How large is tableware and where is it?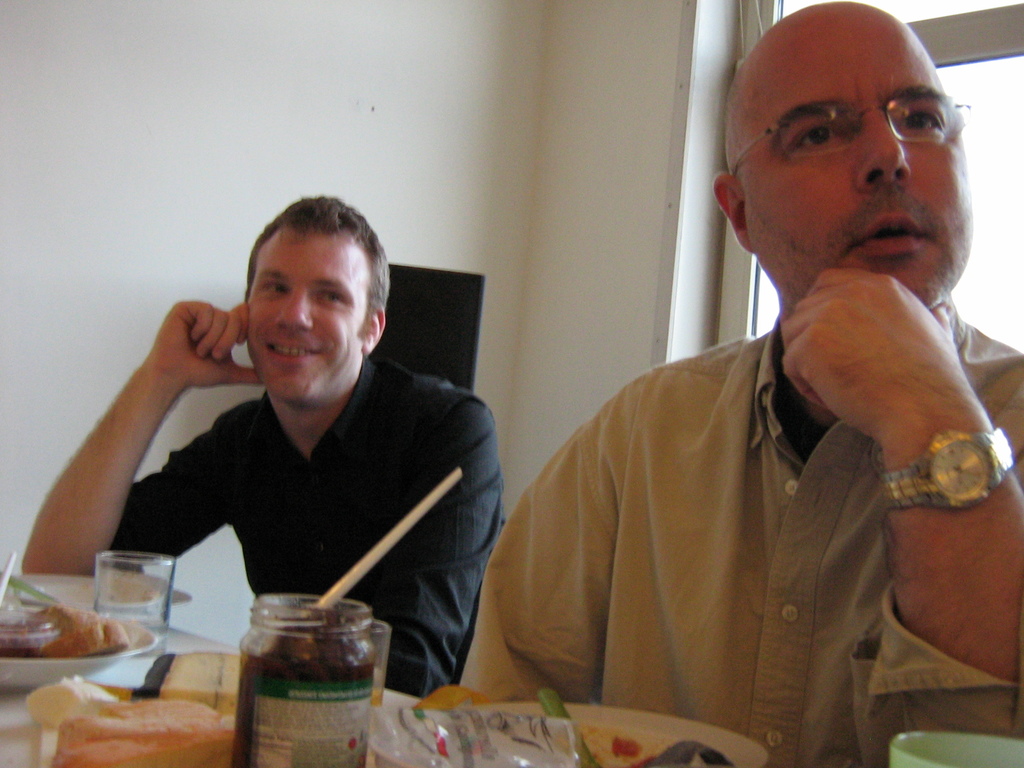
Bounding box: x1=354, y1=704, x2=736, y2=767.
